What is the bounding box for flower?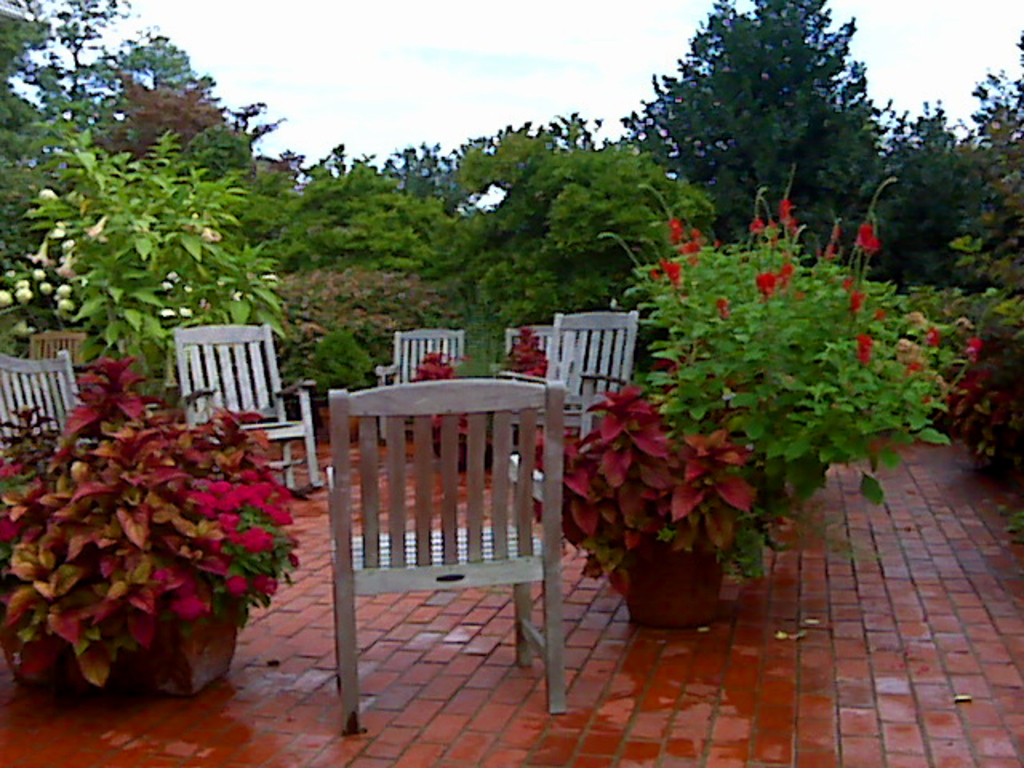
l=13, t=274, r=30, b=293.
